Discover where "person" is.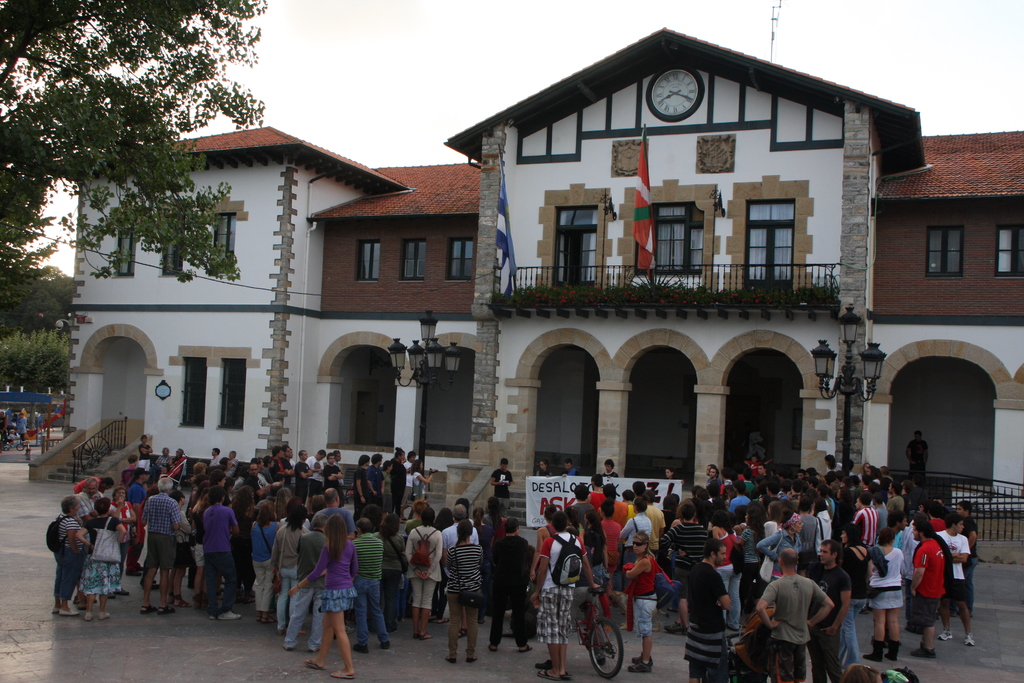
Discovered at 489:457:518:520.
